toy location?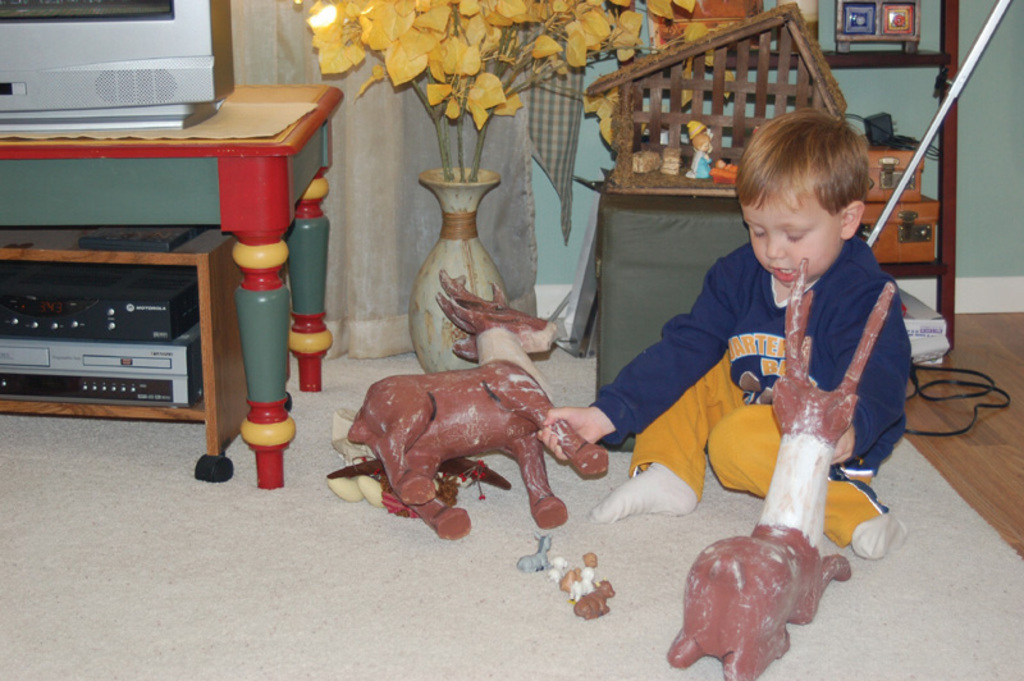
left=333, top=449, right=511, bottom=509
